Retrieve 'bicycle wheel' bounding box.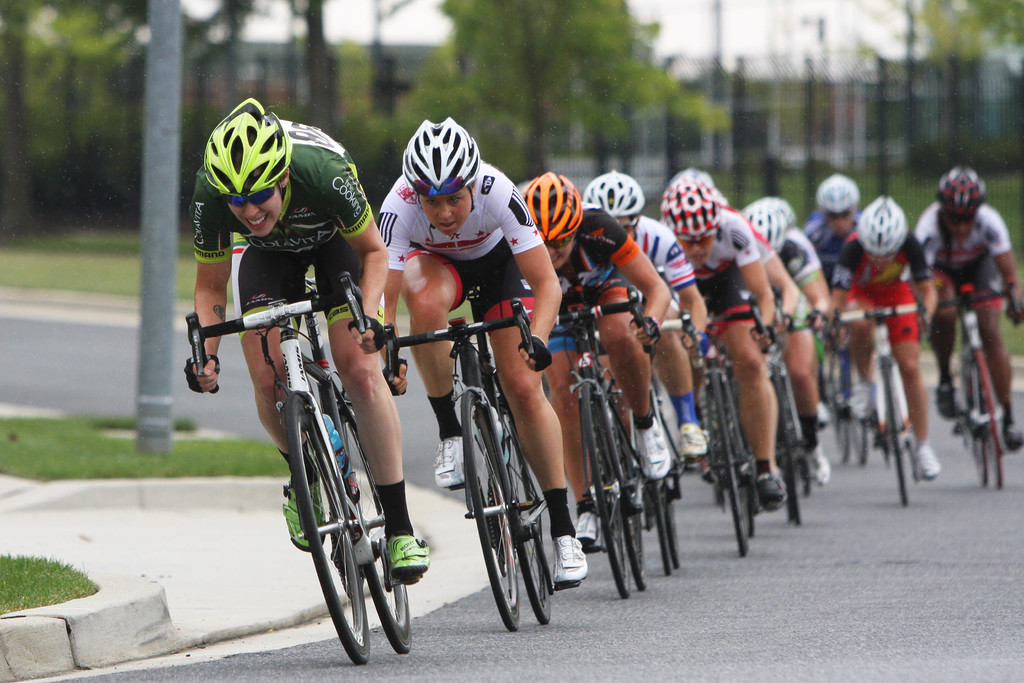
Bounding box: x1=351, y1=406, x2=415, y2=654.
